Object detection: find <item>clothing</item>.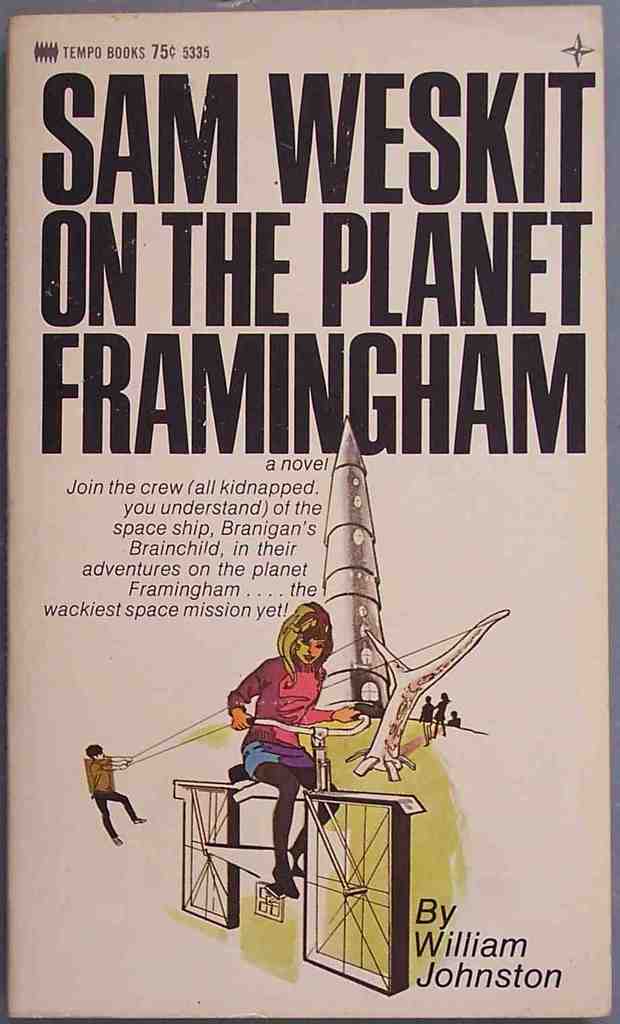
x1=446 y1=718 x2=460 y2=728.
